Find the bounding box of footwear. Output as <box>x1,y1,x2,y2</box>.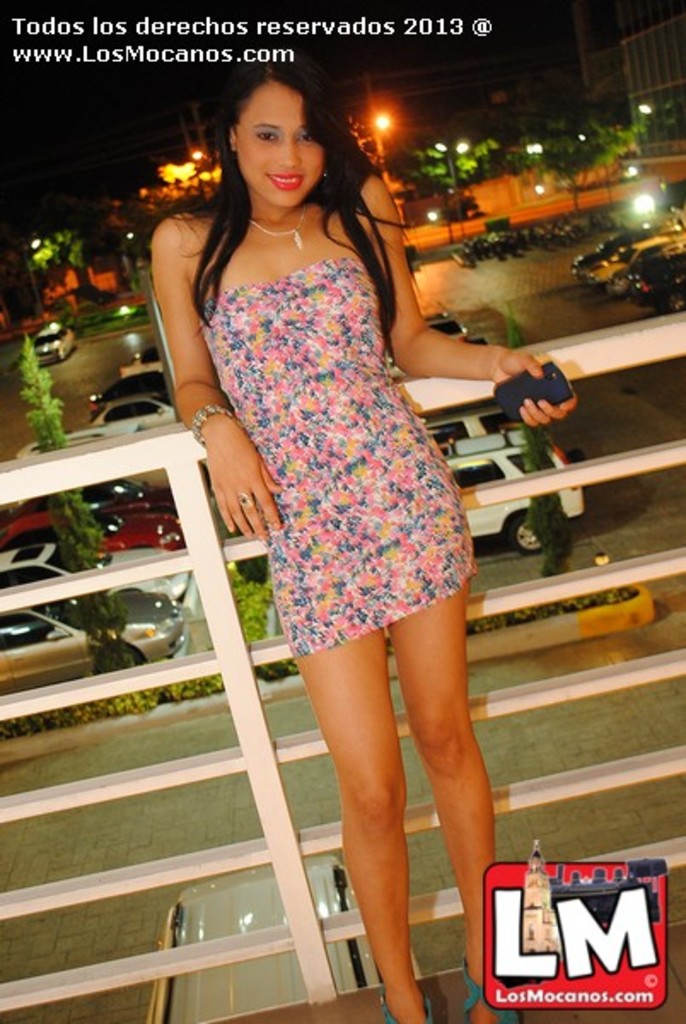
<box>461,959,524,1022</box>.
